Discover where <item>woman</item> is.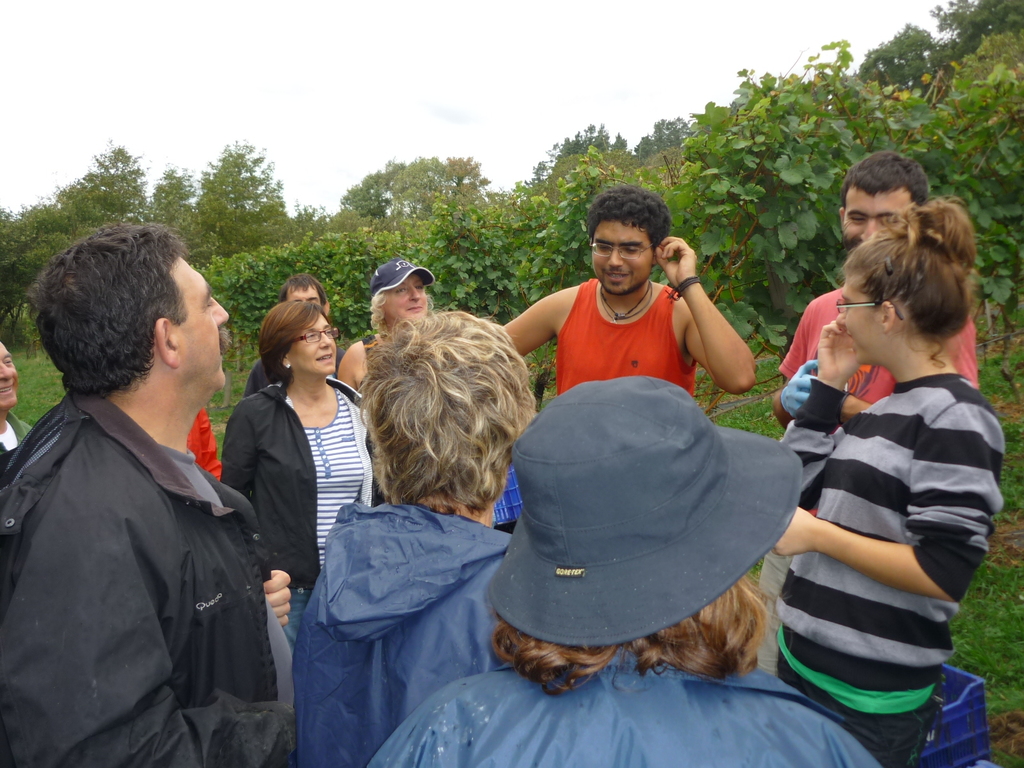
Discovered at rect(294, 312, 548, 767).
